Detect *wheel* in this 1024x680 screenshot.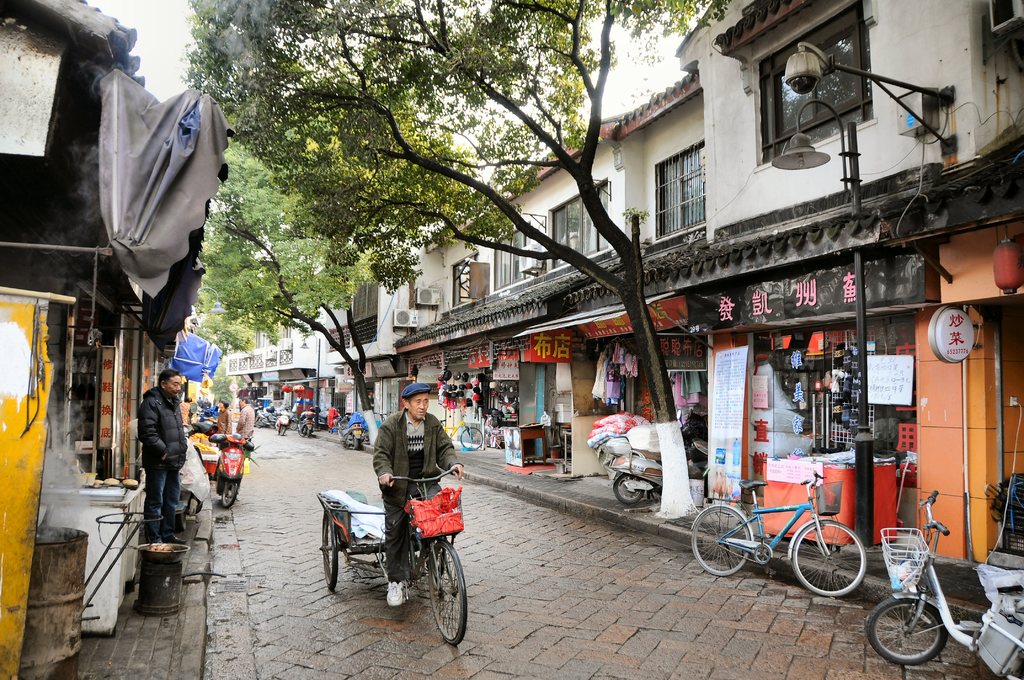
Detection: BBox(691, 508, 751, 577).
